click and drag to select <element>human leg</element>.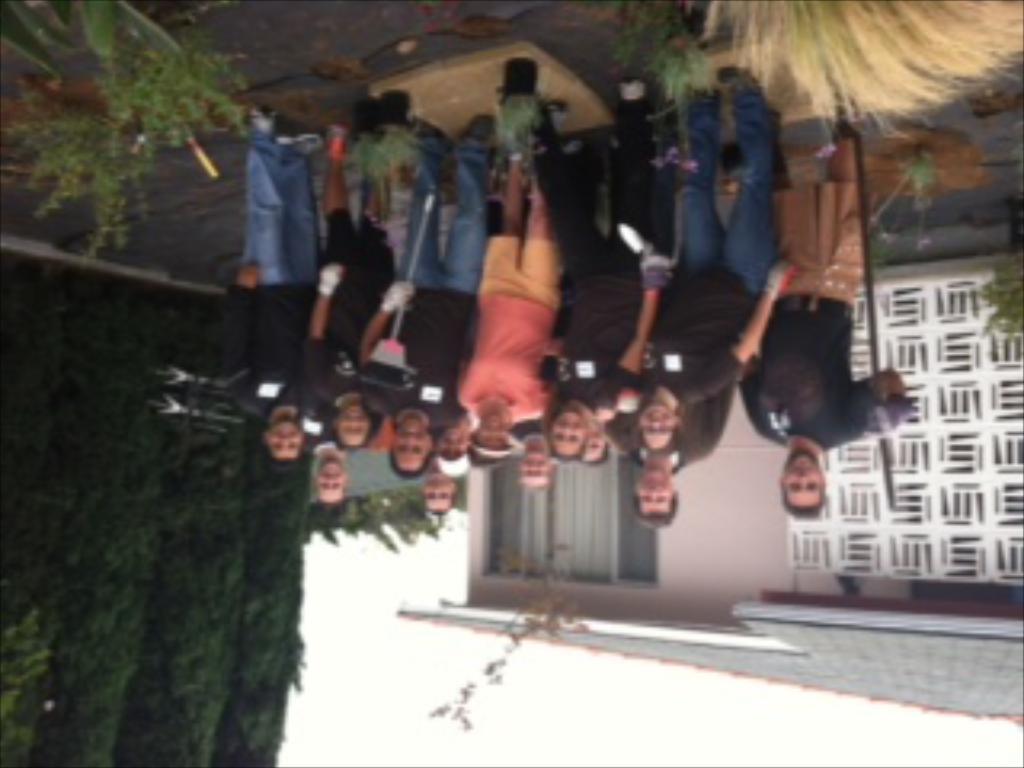
Selection: x1=717 y1=64 x2=781 y2=307.
